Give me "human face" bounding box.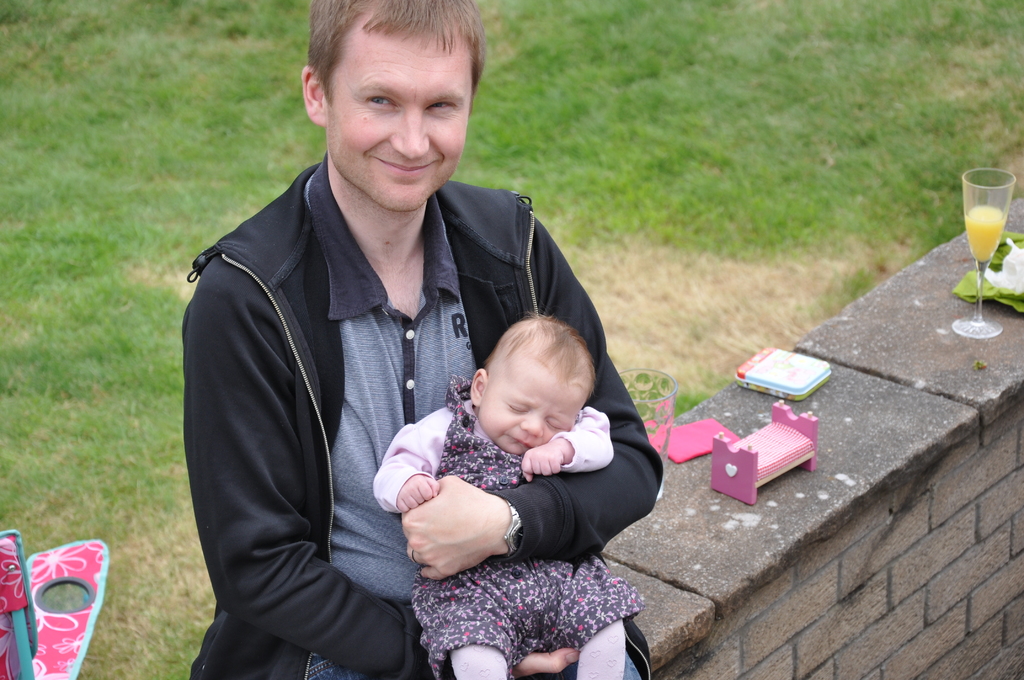
l=479, t=359, r=575, b=455.
